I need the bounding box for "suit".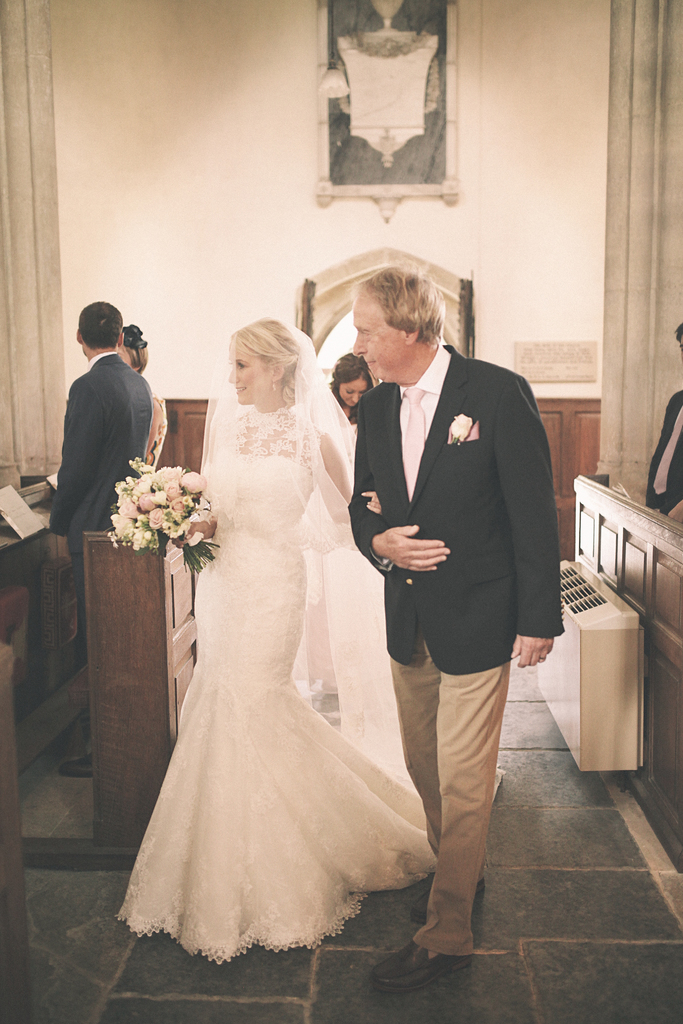
Here it is: {"x1": 47, "y1": 347, "x2": 154, "y2": 669}.
